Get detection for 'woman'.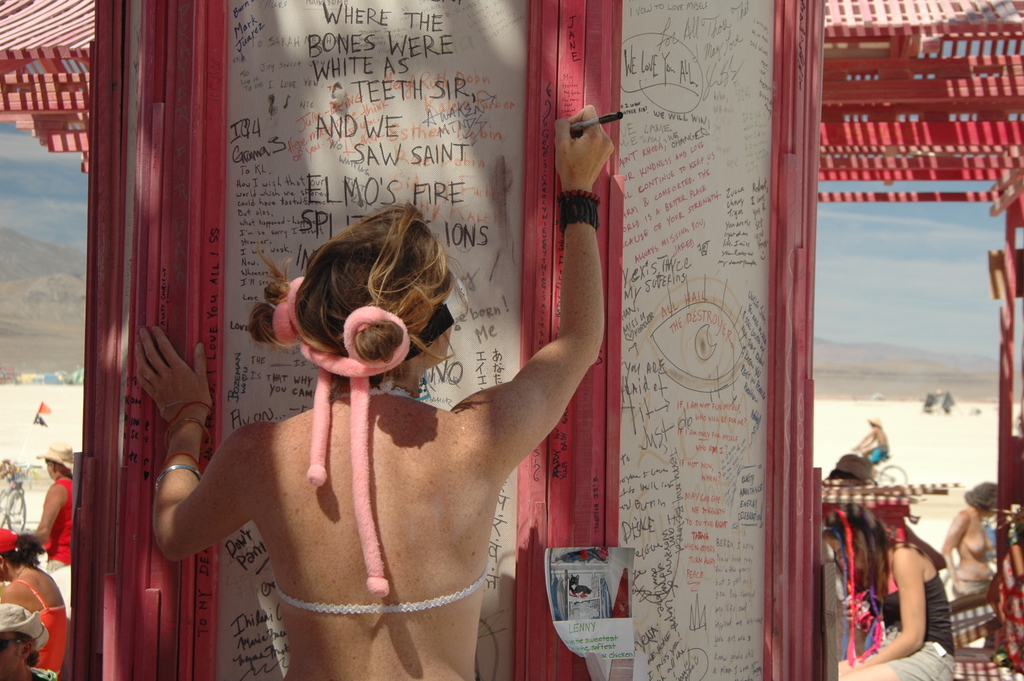
Detection: 936 481 1005 605.
